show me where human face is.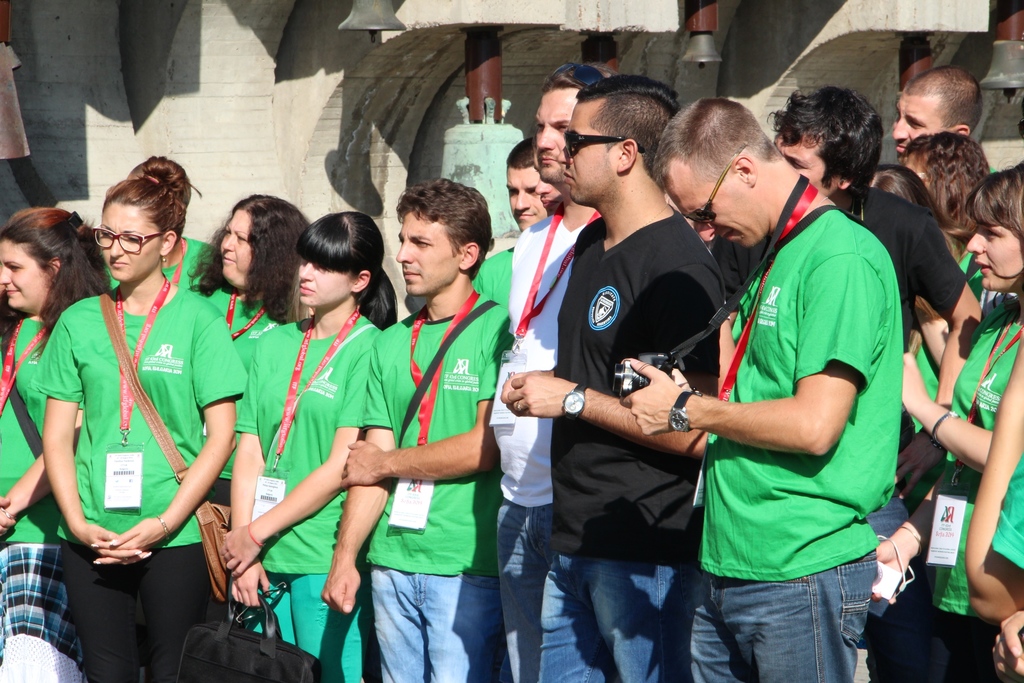
human face is at 507/167/547/234.
